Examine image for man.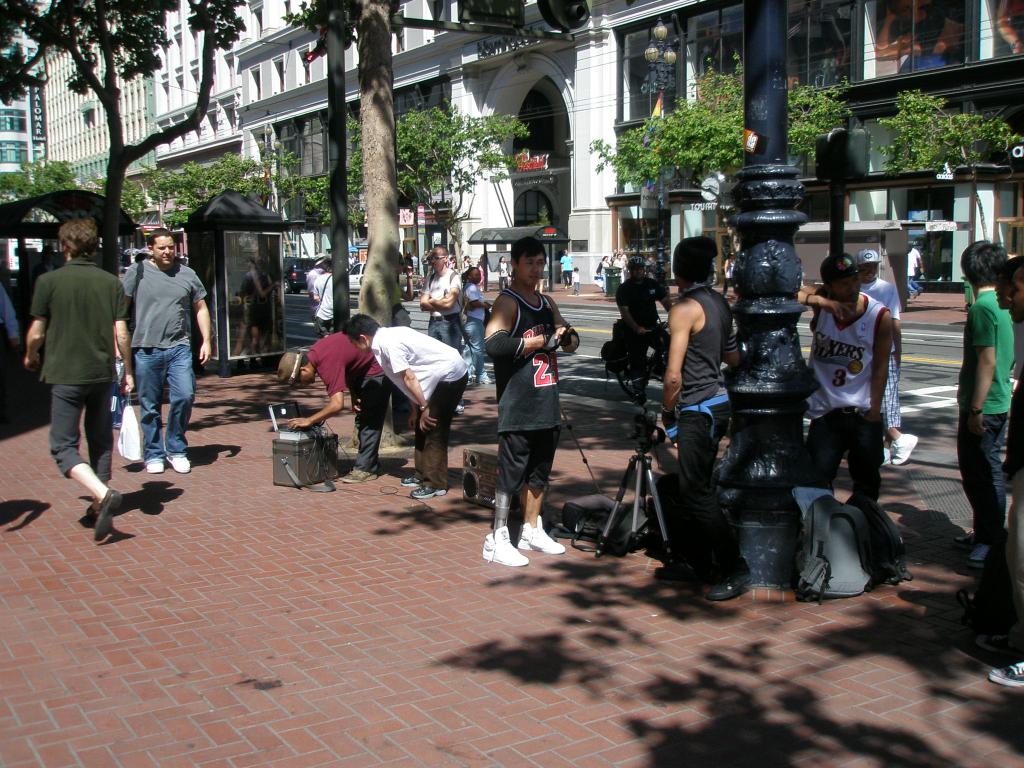
Examination result: bbox=(801, 249, 893, 511).
